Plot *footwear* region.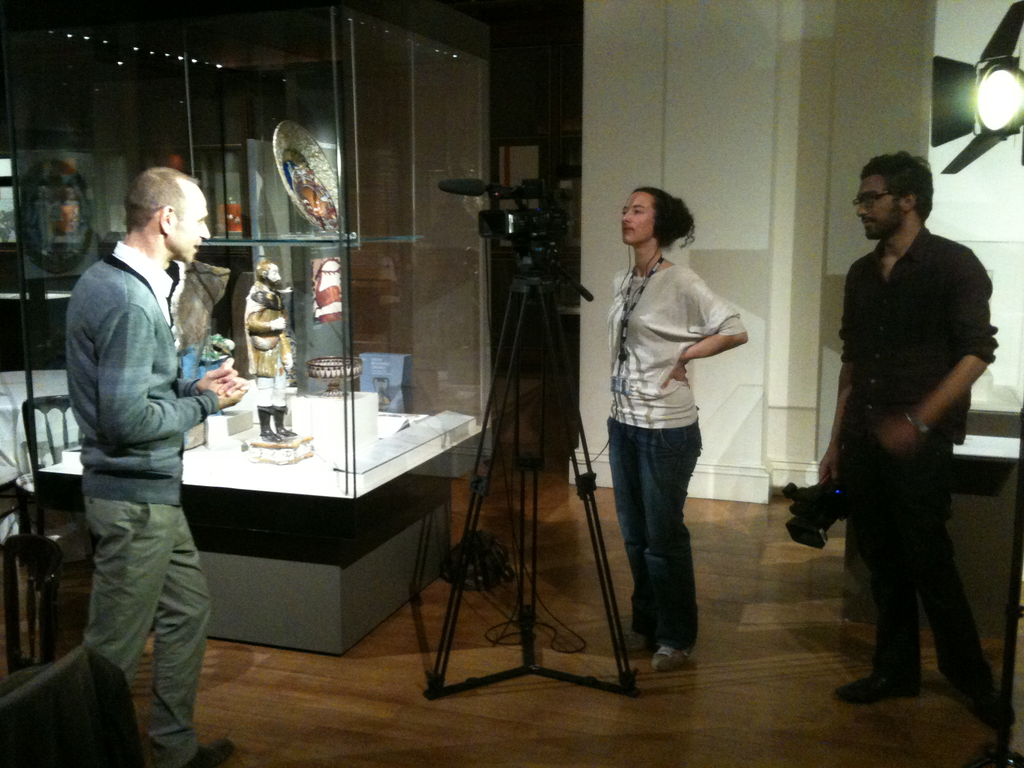
Plotted at x1=948, y1=658, x2=1015, y2=730.
